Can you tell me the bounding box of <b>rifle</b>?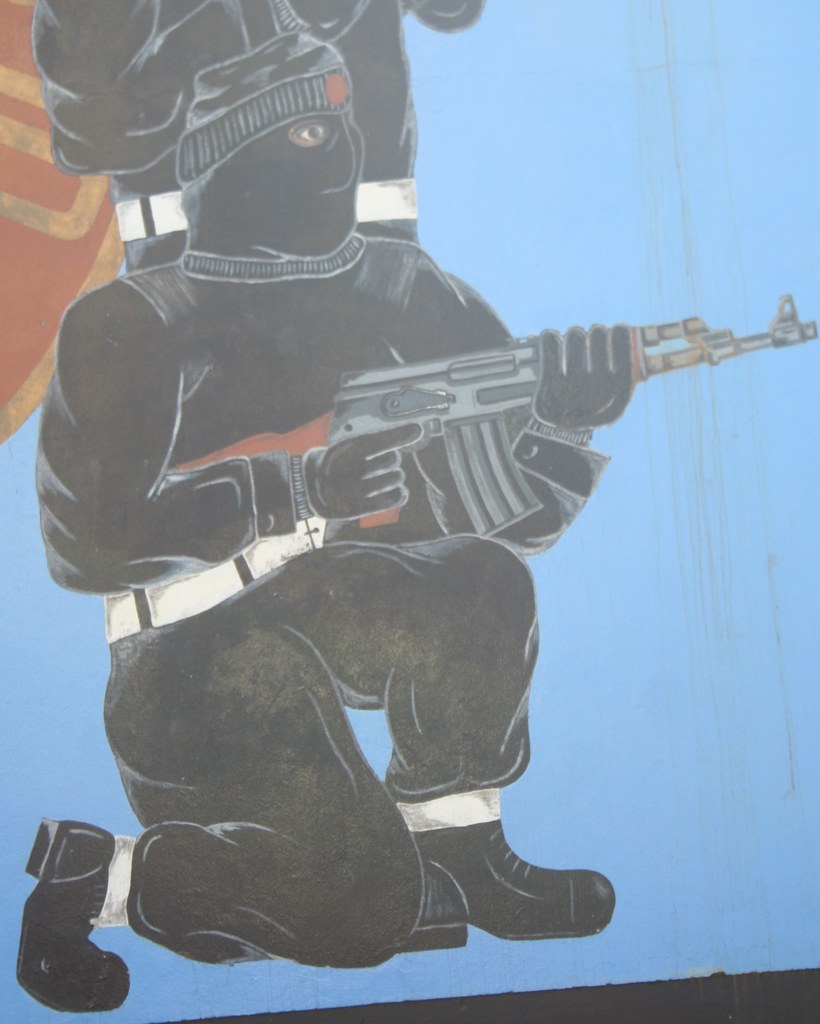
(x1=202, y1=266, x2=808, y2=587).
